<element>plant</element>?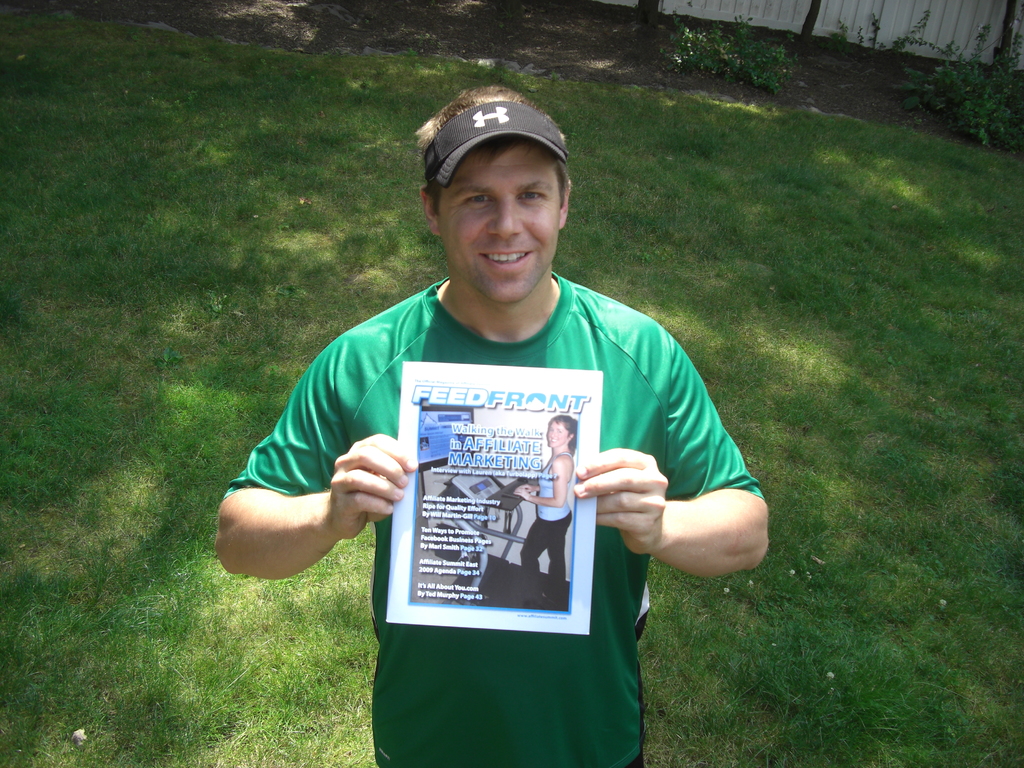
[659,12,795,98]
